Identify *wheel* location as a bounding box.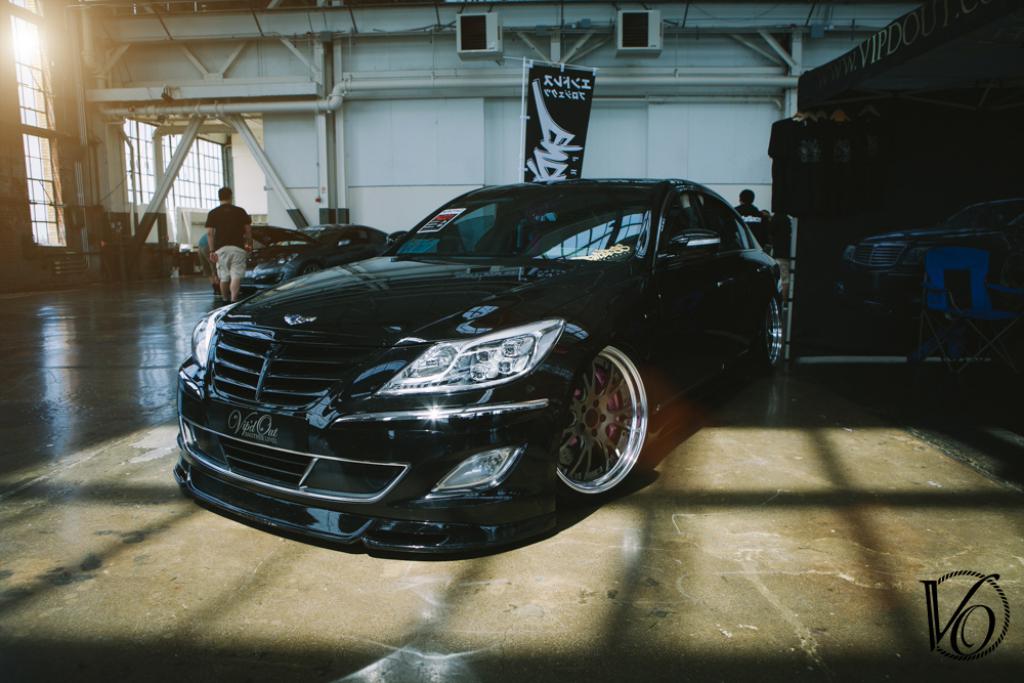
298,261,325,275.
